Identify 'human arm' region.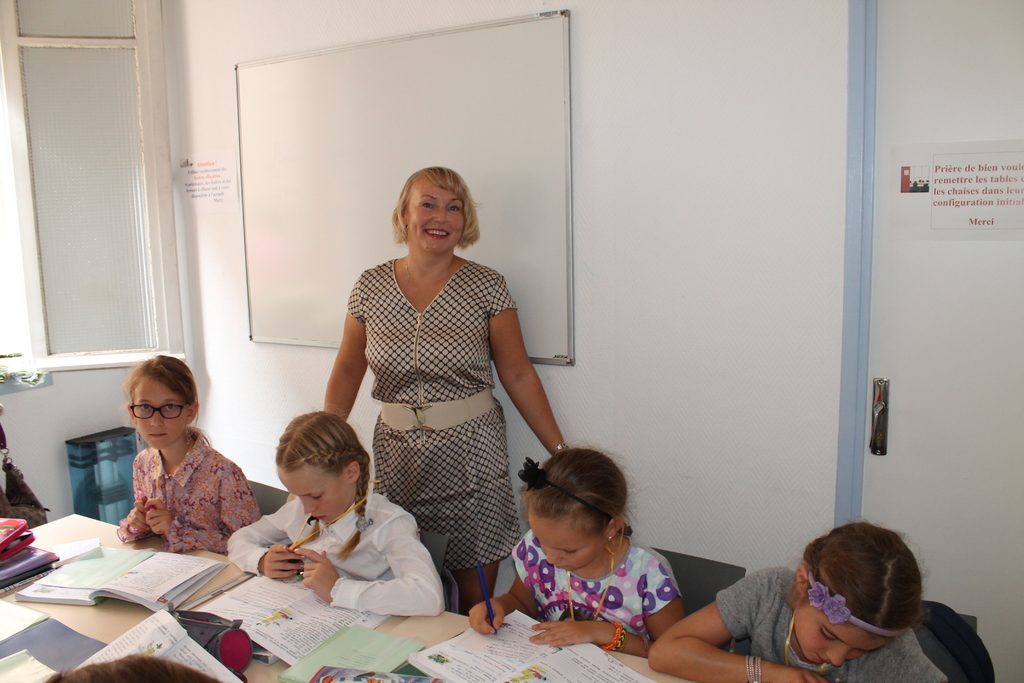
Region: bbox=(520, 556, 683, 660).
